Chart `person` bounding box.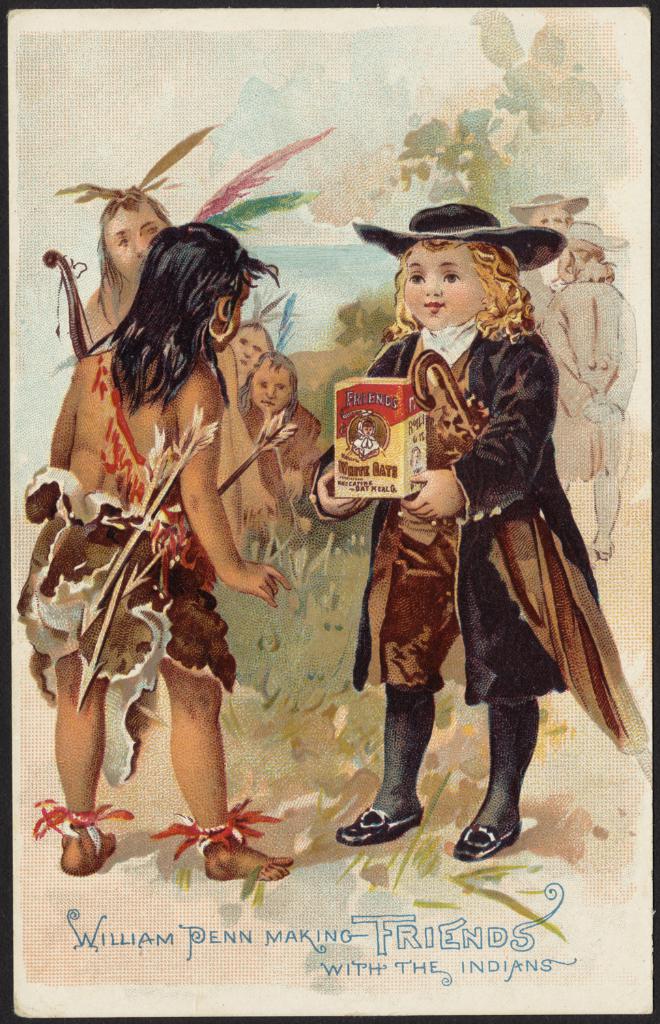
Charted: 313:197:659:861.
